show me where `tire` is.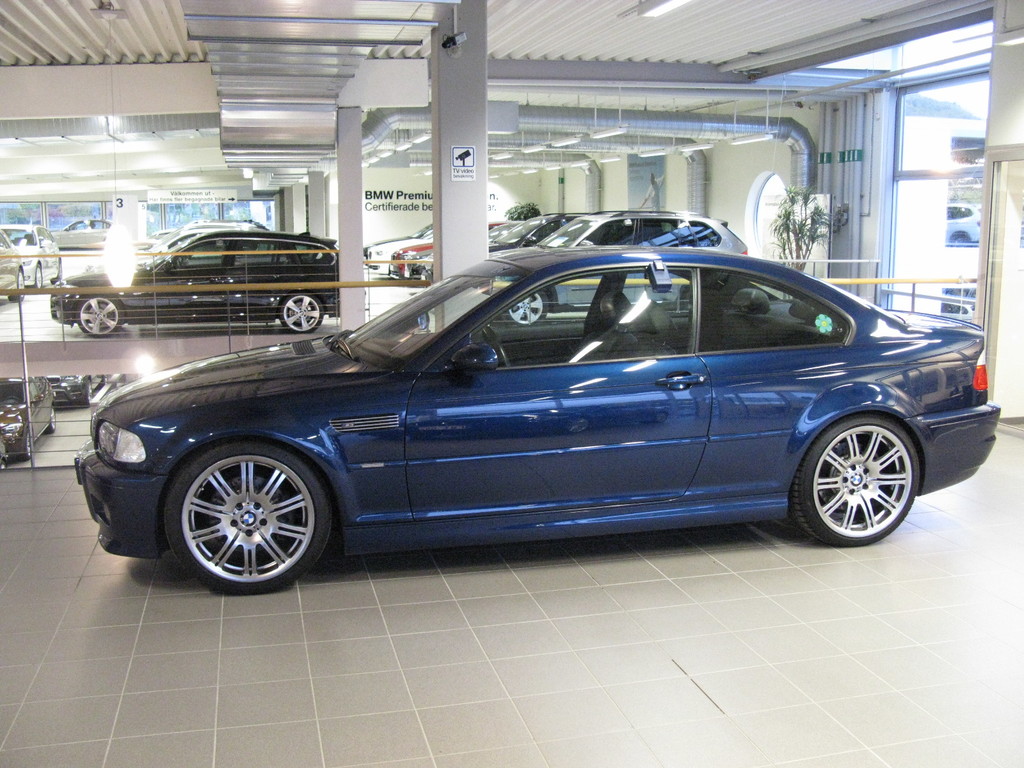
`tire` is at left=83, top=381, right=95, bottom=408.
